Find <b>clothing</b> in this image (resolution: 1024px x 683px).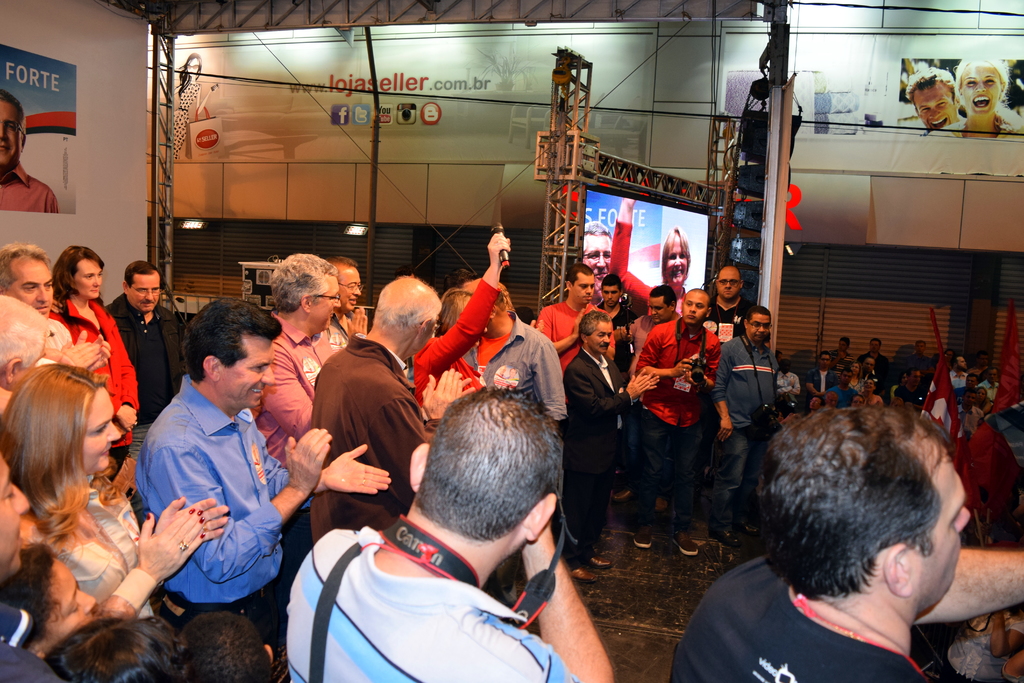
(x1=670, y1=539, x2=952, y2=682).
